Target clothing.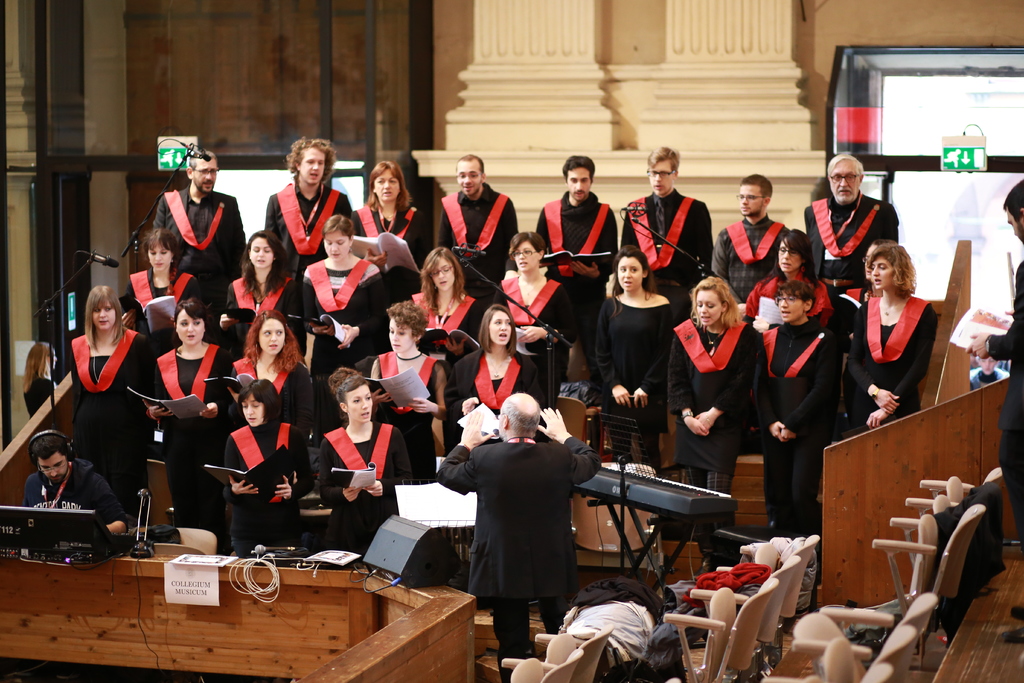
Target region: {"left": 594, "top": 293, "right": 675, "bottom": 467}.
